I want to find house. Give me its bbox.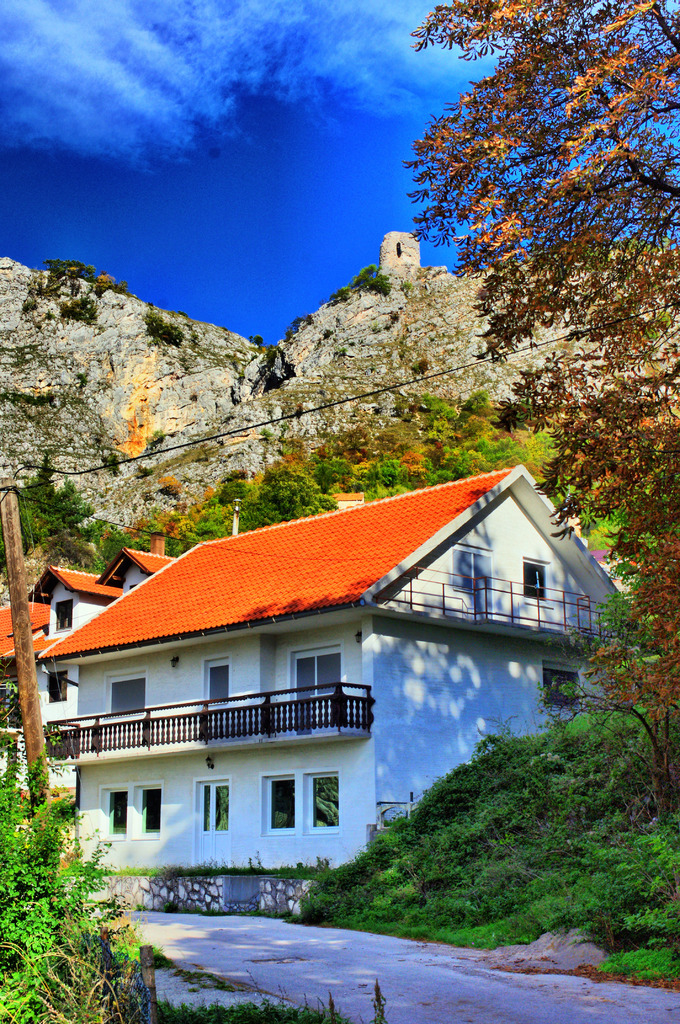
x1=24 y1=461 x2=597 y2=924.
